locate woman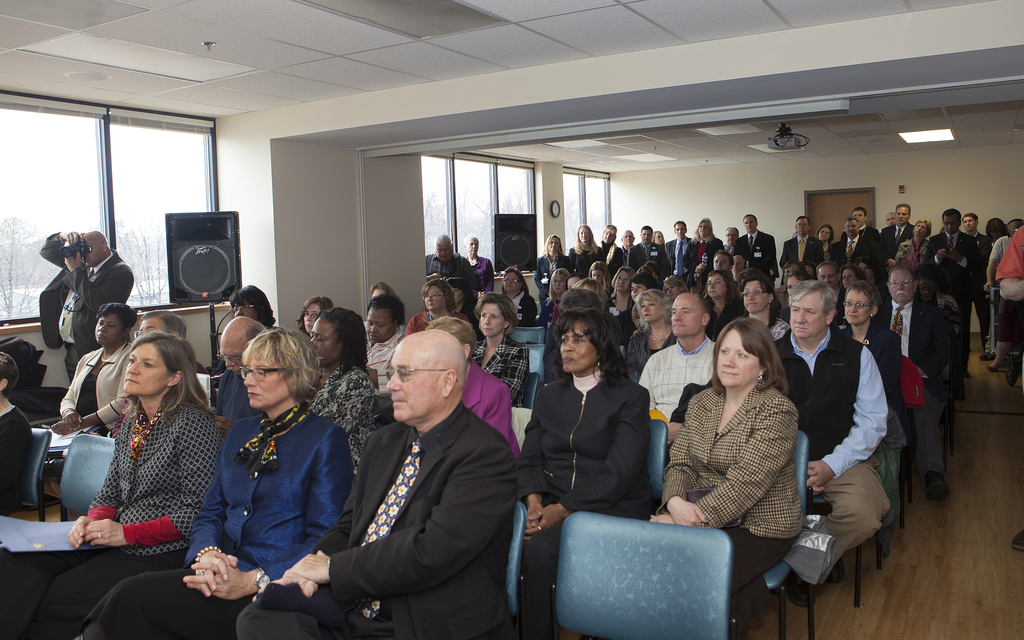
[461,232,495,291]
